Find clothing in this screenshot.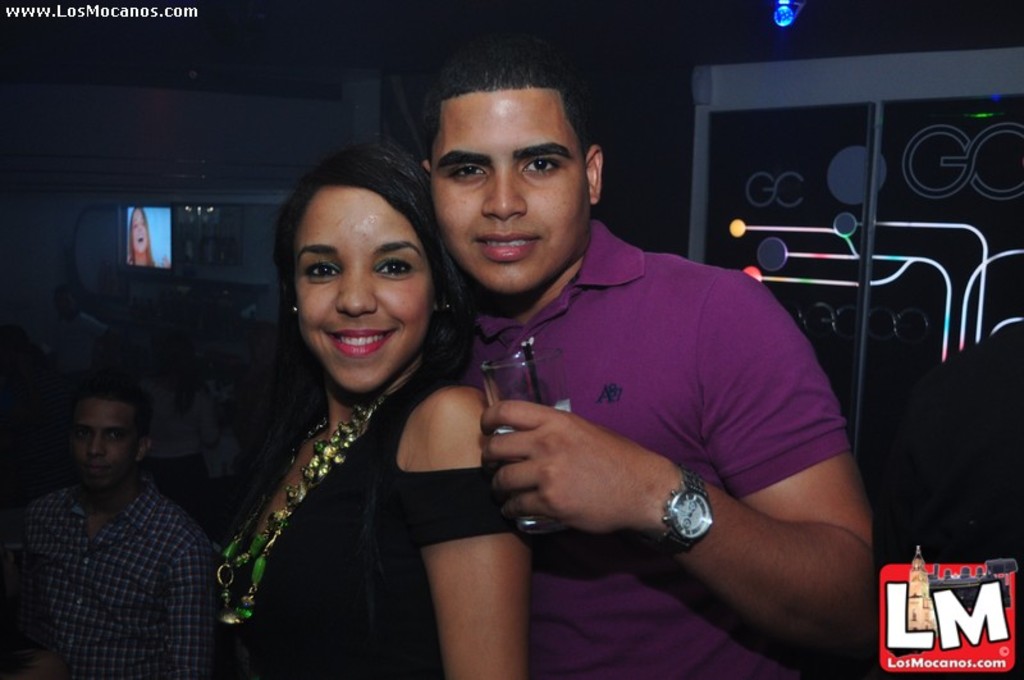
The bounding box for clothing is 17/411/219/672.
